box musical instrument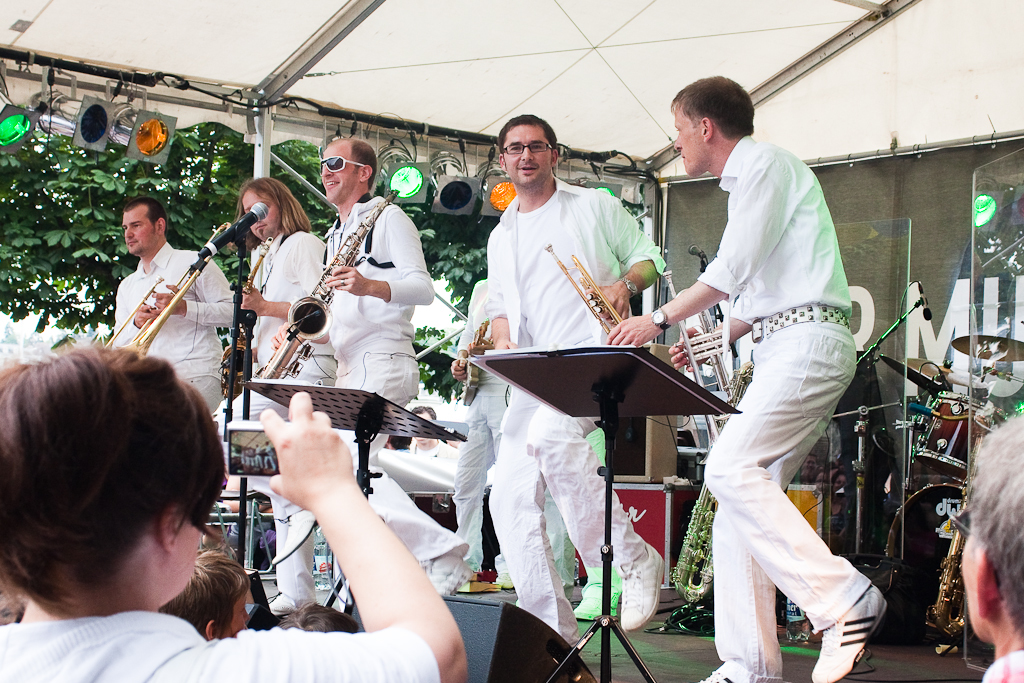
region(930, 407, 1018, 642)
